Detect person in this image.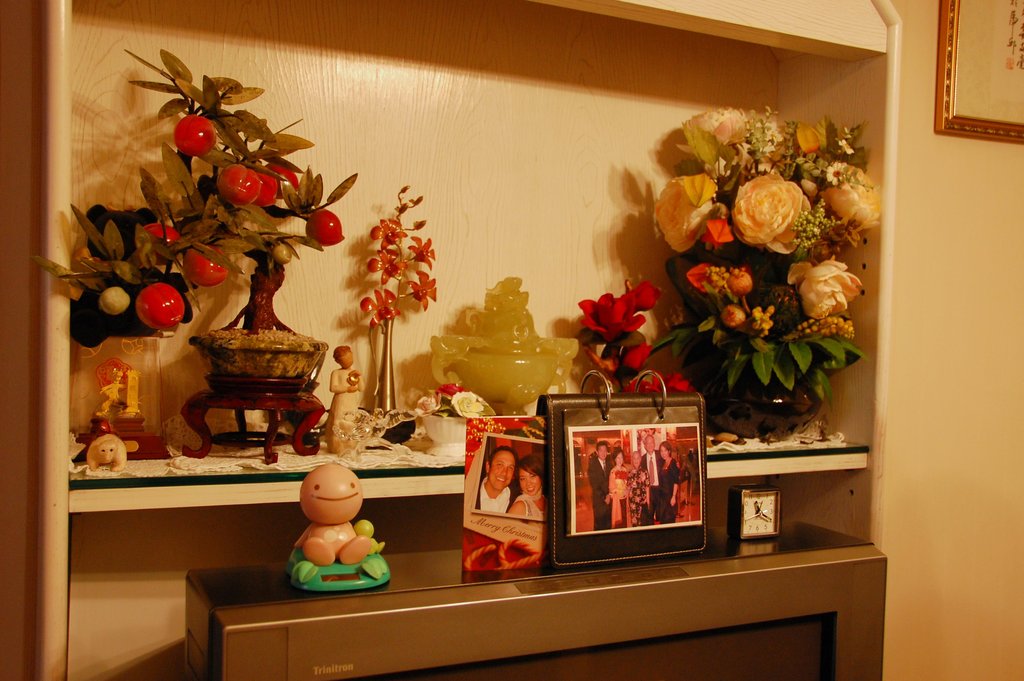
Detection: (left=638, top=431, right=646, bottom=454).
